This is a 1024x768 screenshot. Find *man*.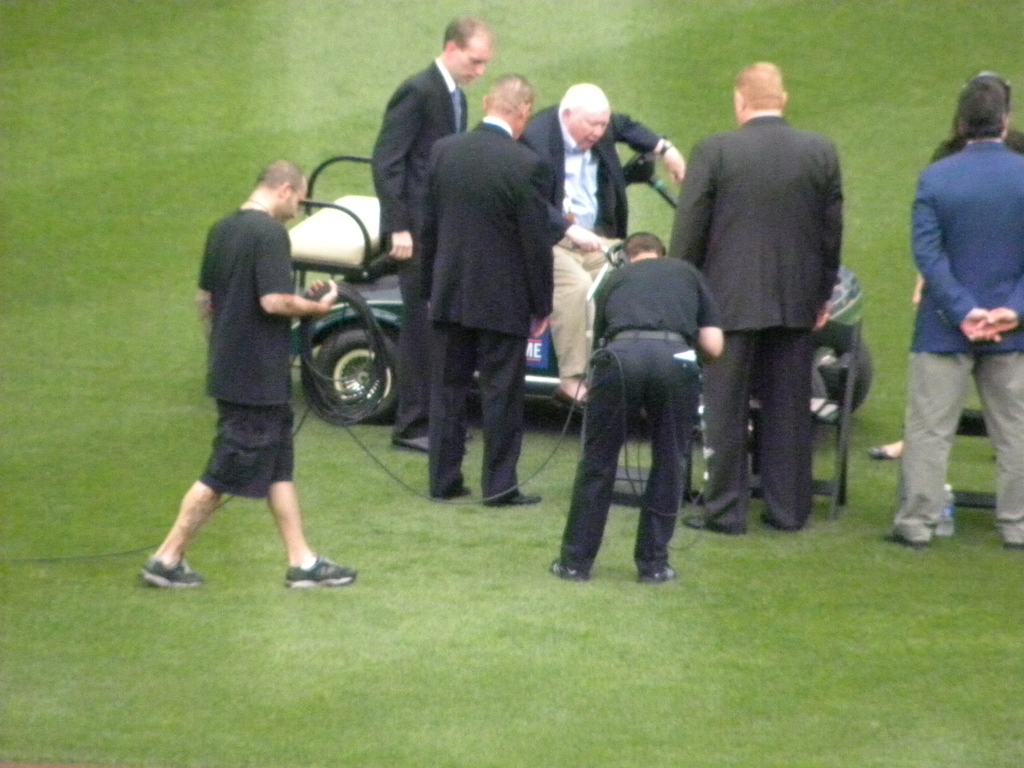
Bounding box: (135, 157, 365, 593).
